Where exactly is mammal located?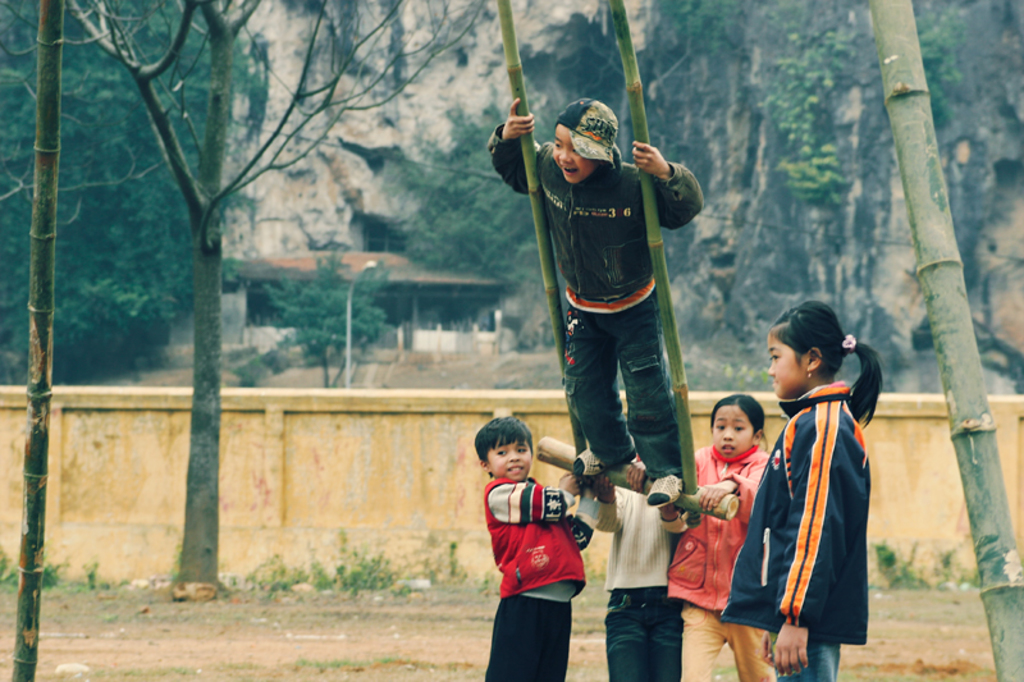
Its bounding box is bbox(468, 411, 598, 681).
